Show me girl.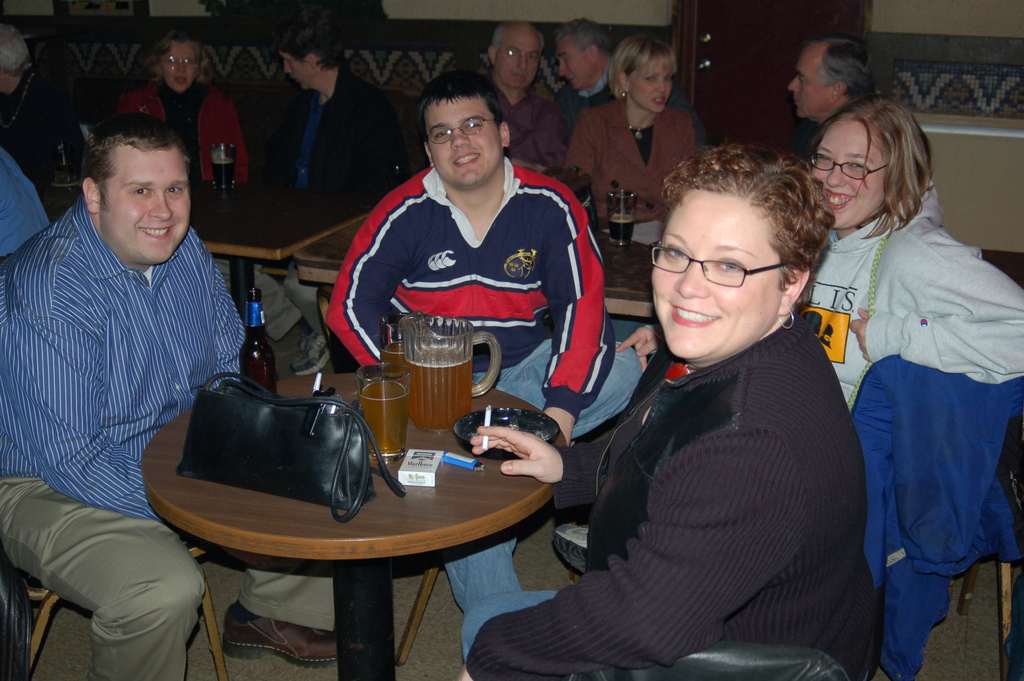
girl is here: rect(795, 93, 1023, 412).
